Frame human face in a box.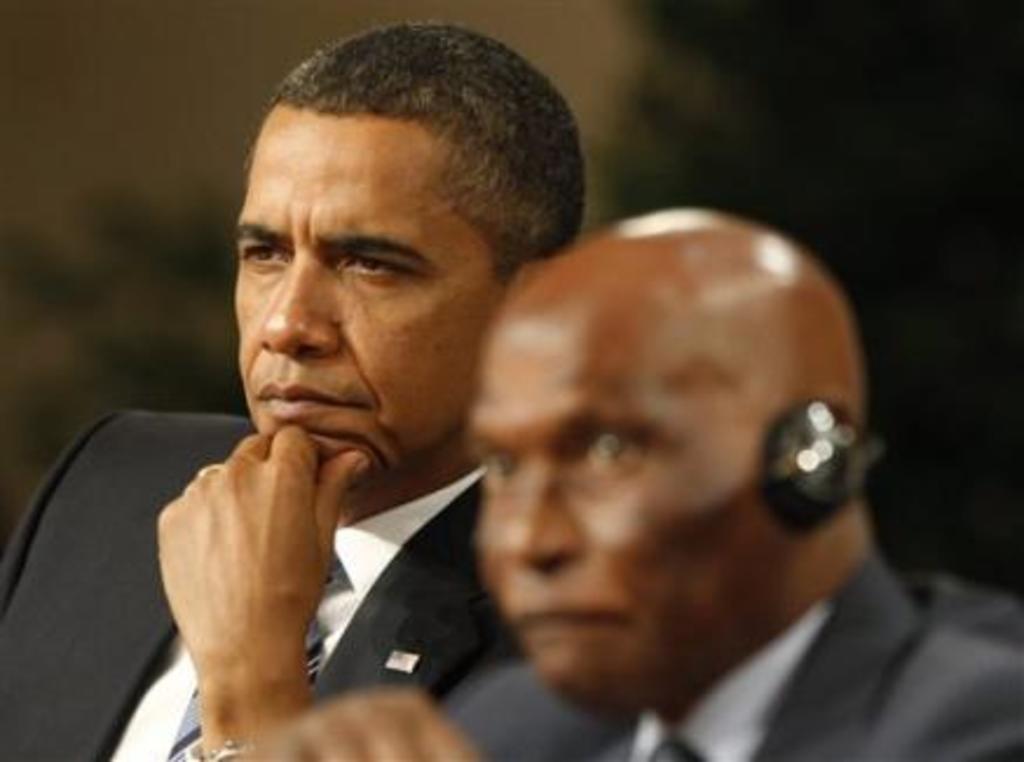
locate(232, 103, 497, 476).
